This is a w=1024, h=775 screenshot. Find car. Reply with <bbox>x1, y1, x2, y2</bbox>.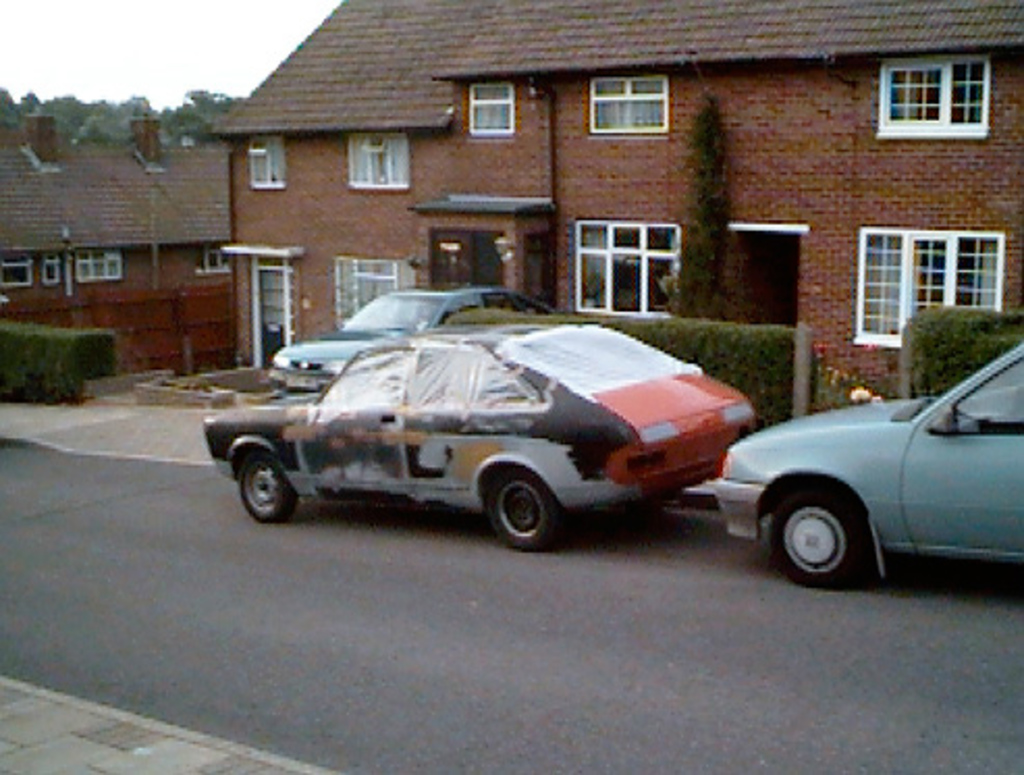
<bbox>268, 289, 542, 397</bbox>.
